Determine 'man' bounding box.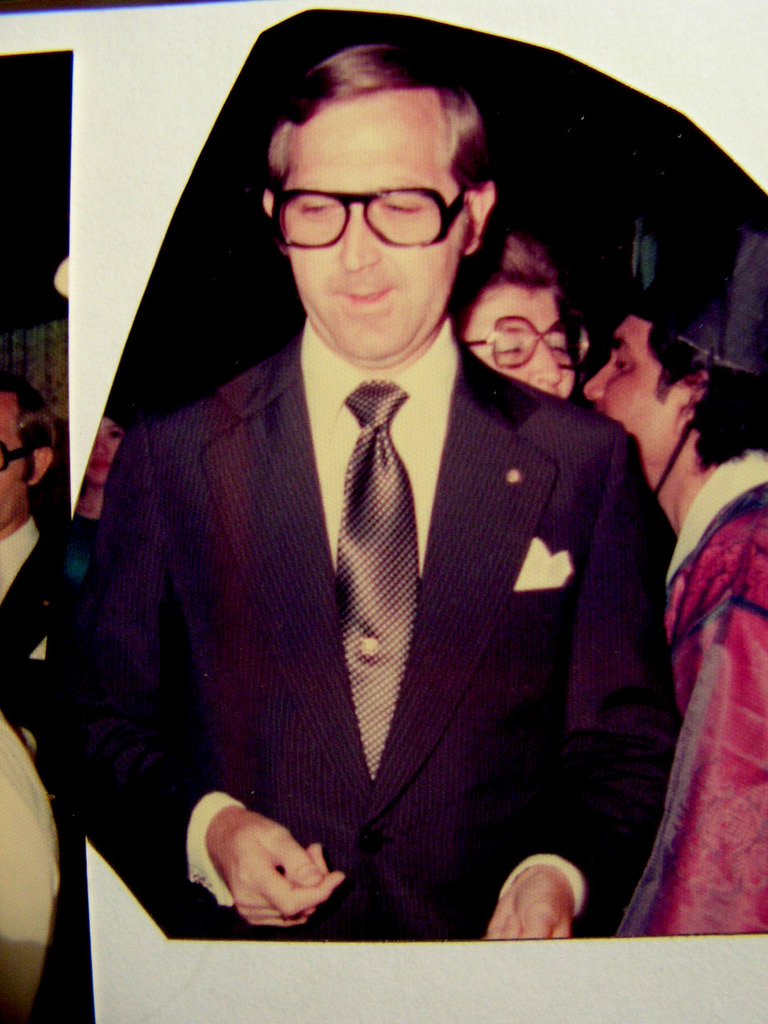
Determined: detection(442, 237, 596, 398).
